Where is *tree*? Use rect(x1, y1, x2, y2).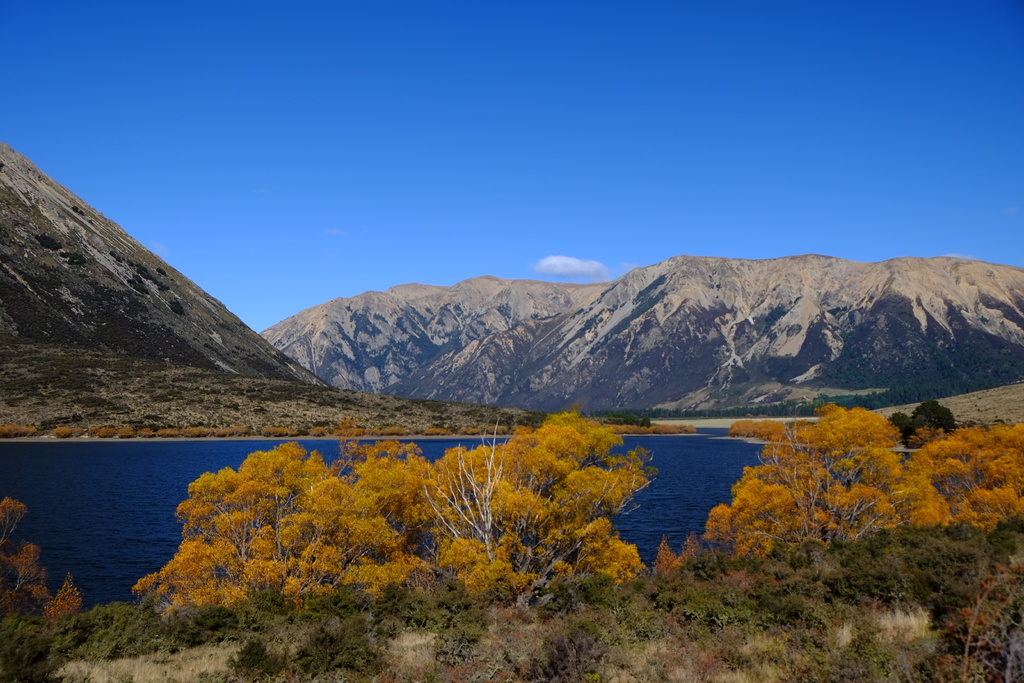
rect(901, 423, 1023, 537).
